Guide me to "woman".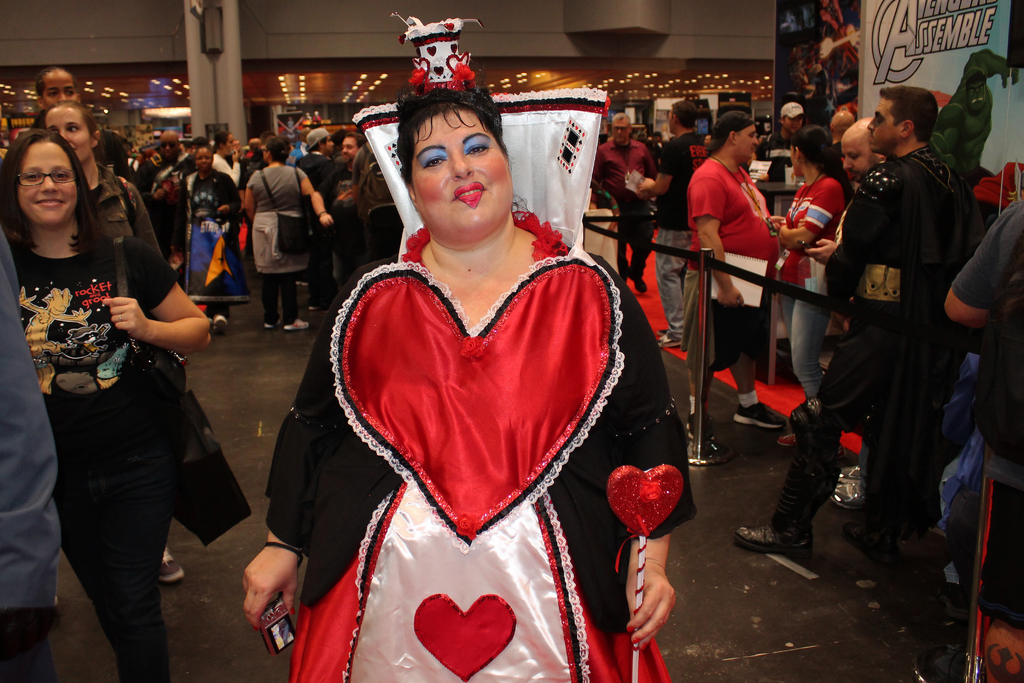
Guidance: detection(241, 56, 701, 682).
